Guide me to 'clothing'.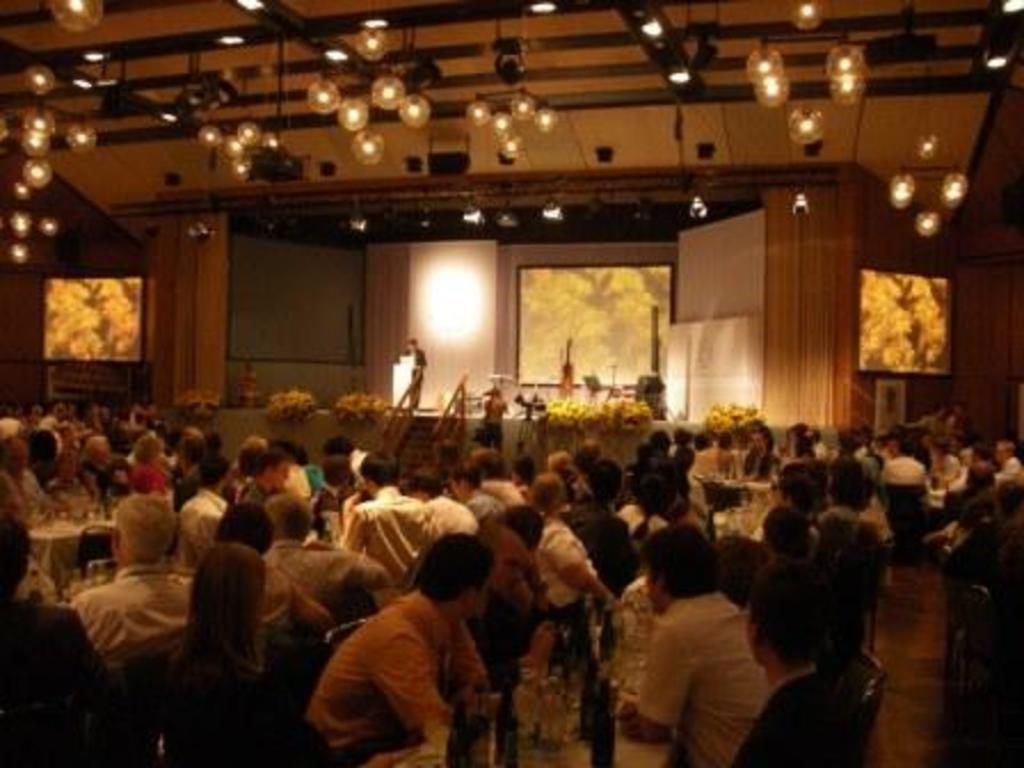
Guidance: <box>480,475,523,507</box>.
